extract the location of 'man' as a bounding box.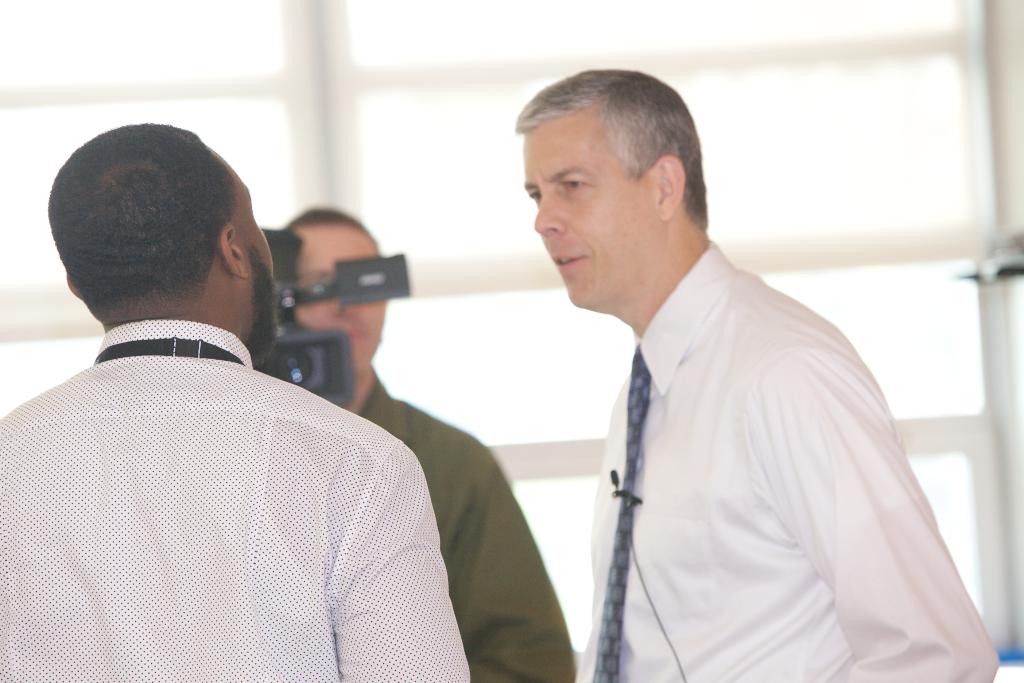
BBox(508, 63, 1002, 682).
